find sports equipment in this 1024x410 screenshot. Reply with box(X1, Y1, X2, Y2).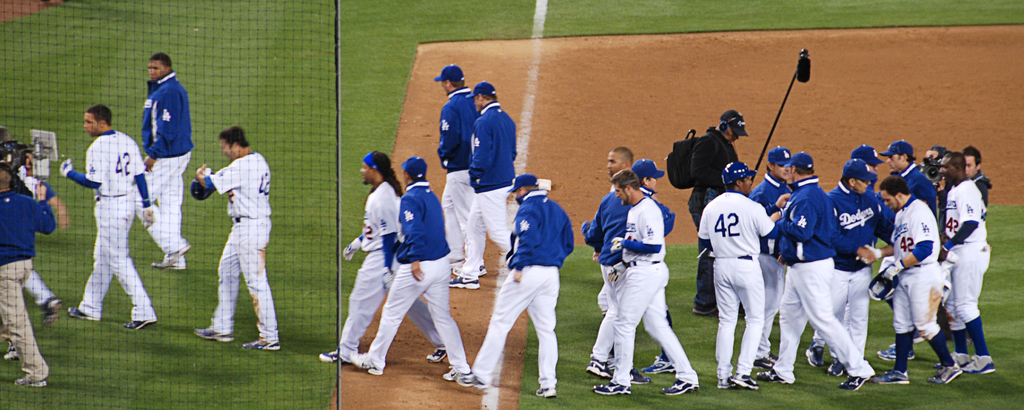
box(241, 338, 280, 352).
